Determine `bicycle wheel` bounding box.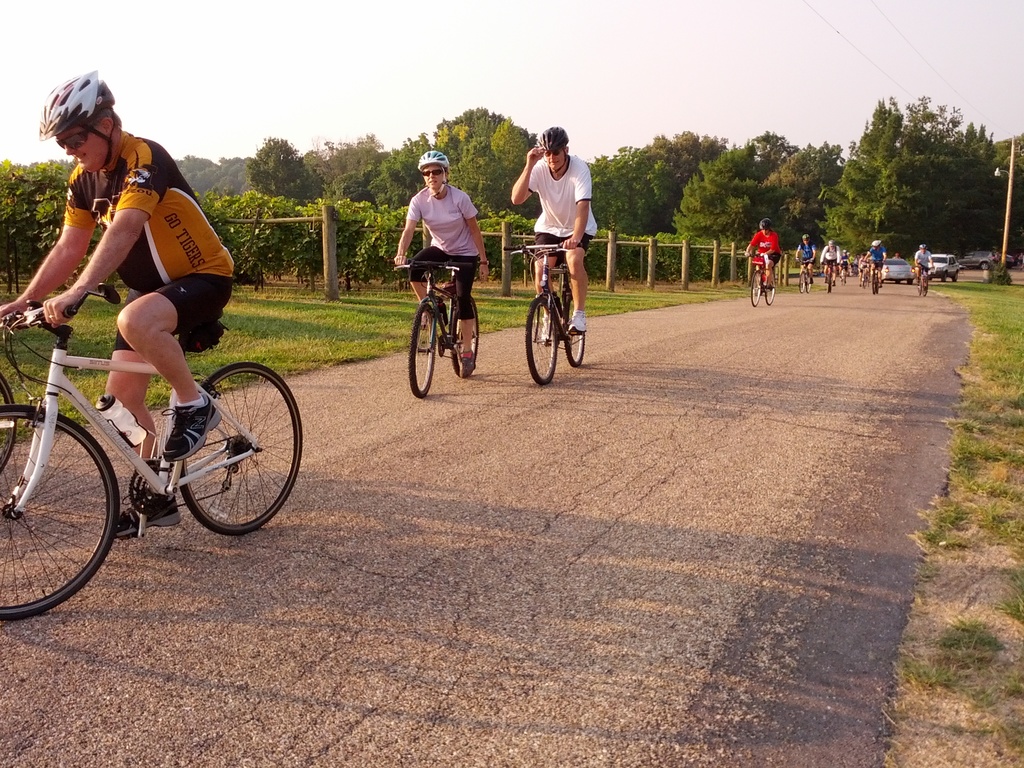
Determined: detection(407, 301, 436, 398).
